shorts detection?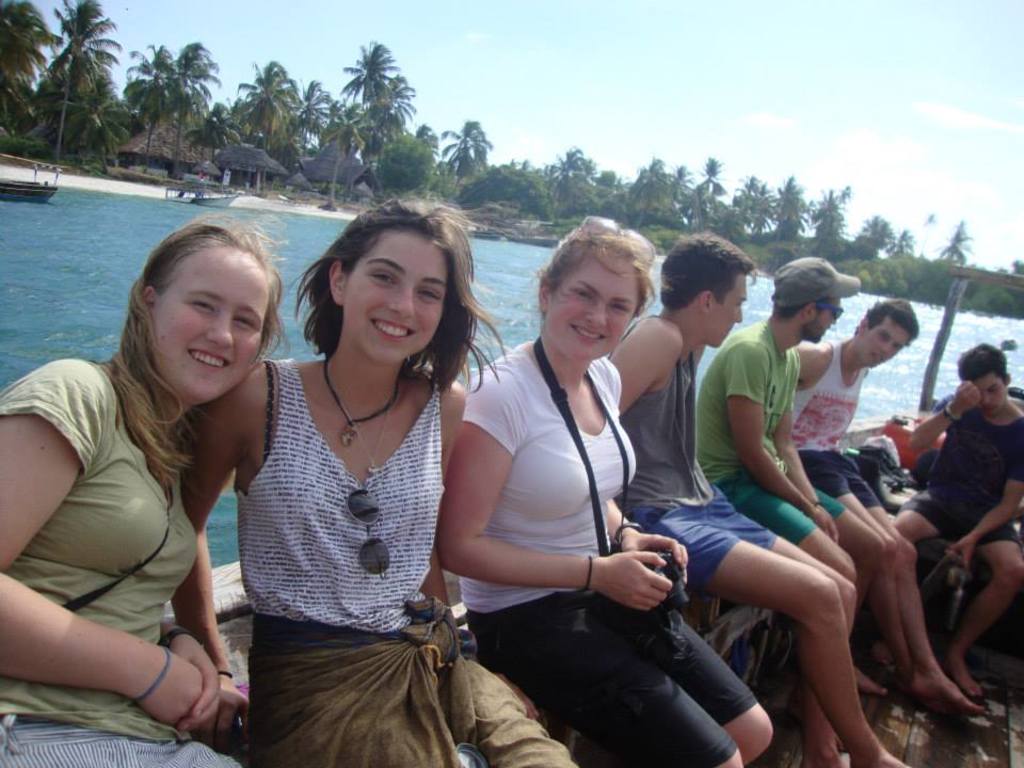
[x1=464, y1=593, x2=756, y2=767]
